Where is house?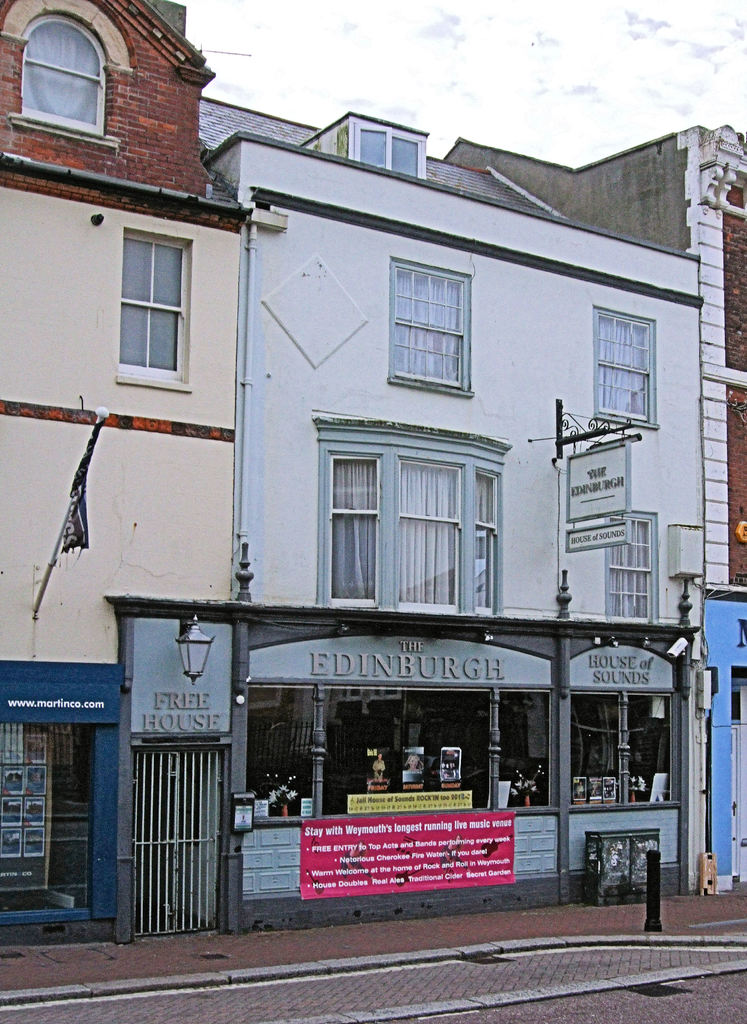
detection(222, 106, 707, 692).
